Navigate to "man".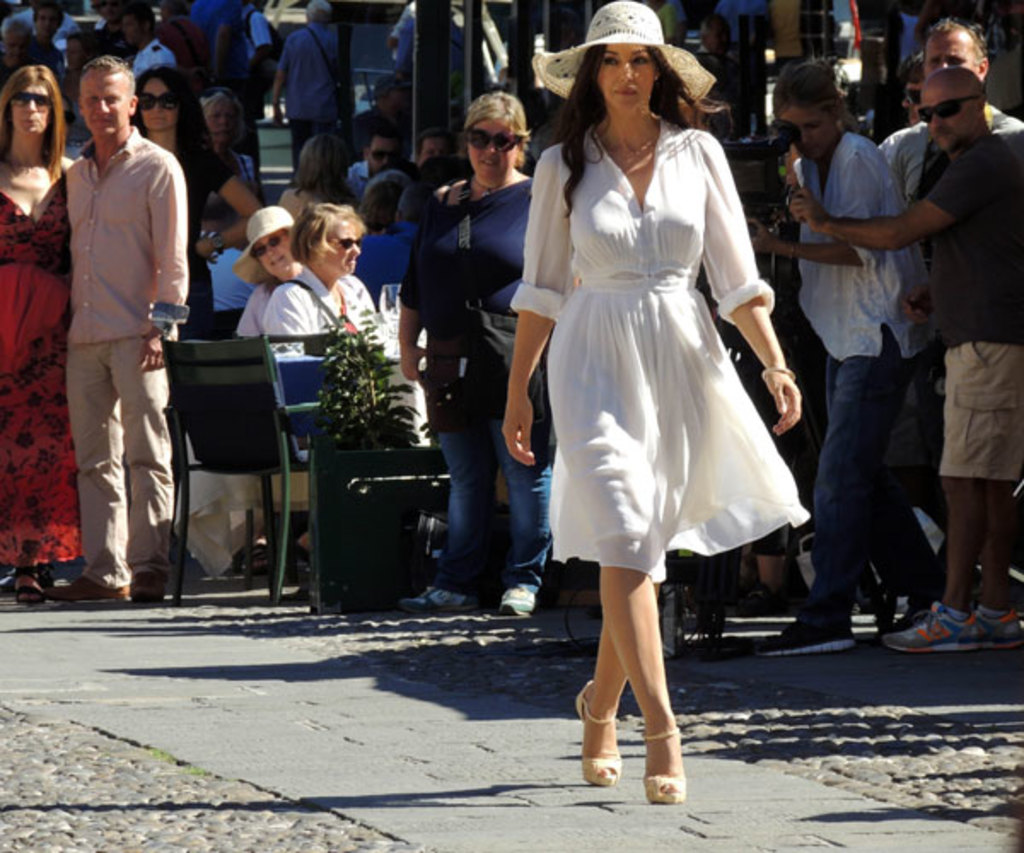
Navigation target: (787, 67, 1022, 648).
